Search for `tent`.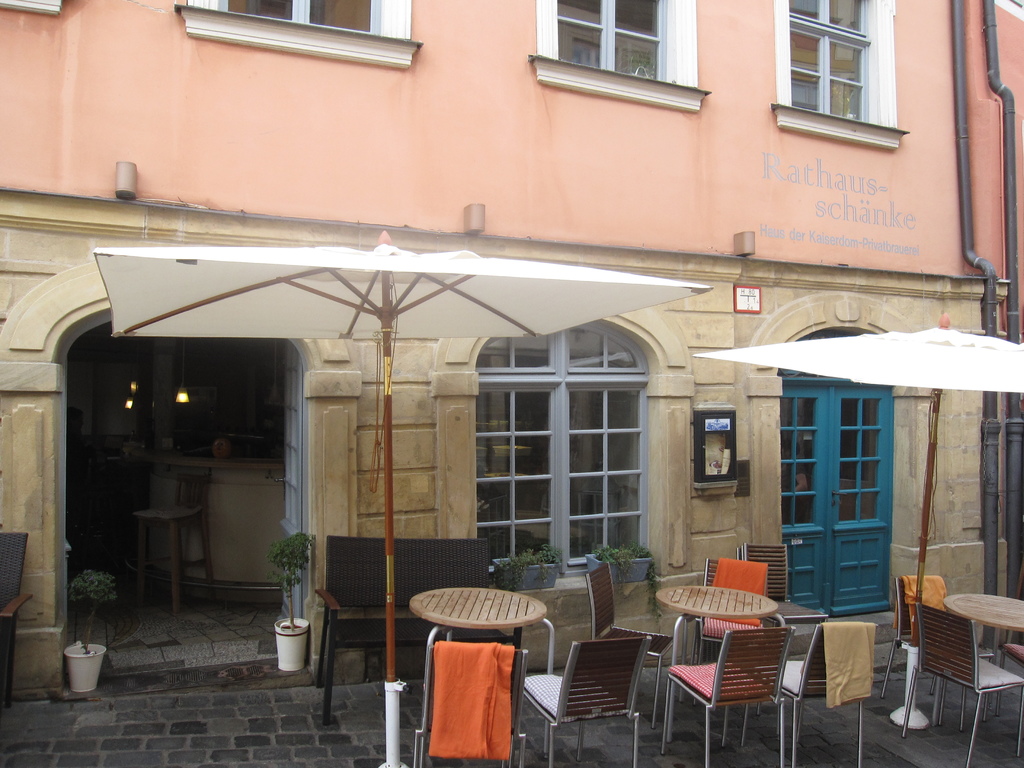
Found at region(703, 319, 1023, 719).
